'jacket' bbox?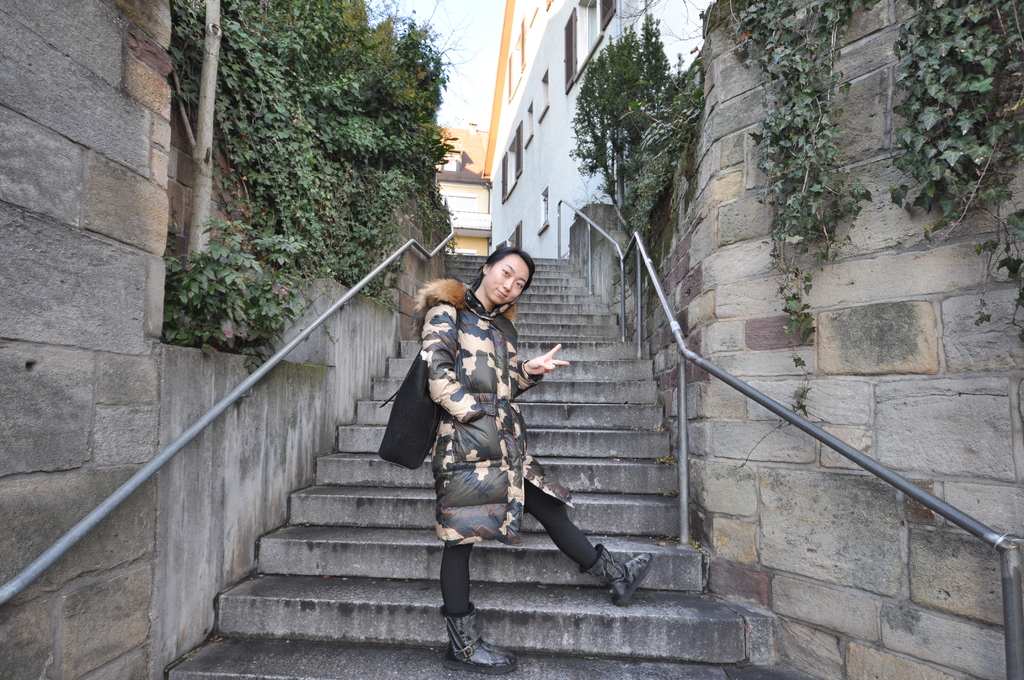
[left=375, top=284, right=624, bottom=553]
